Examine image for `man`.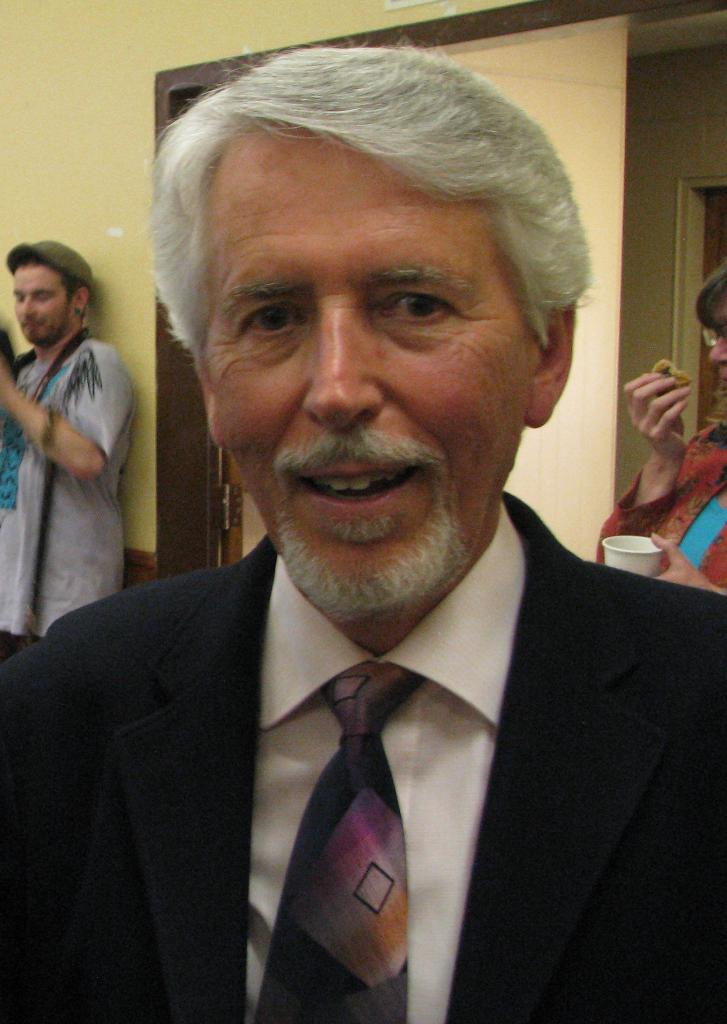
Examination result: <region>0, 239, 131, 668</region>.
